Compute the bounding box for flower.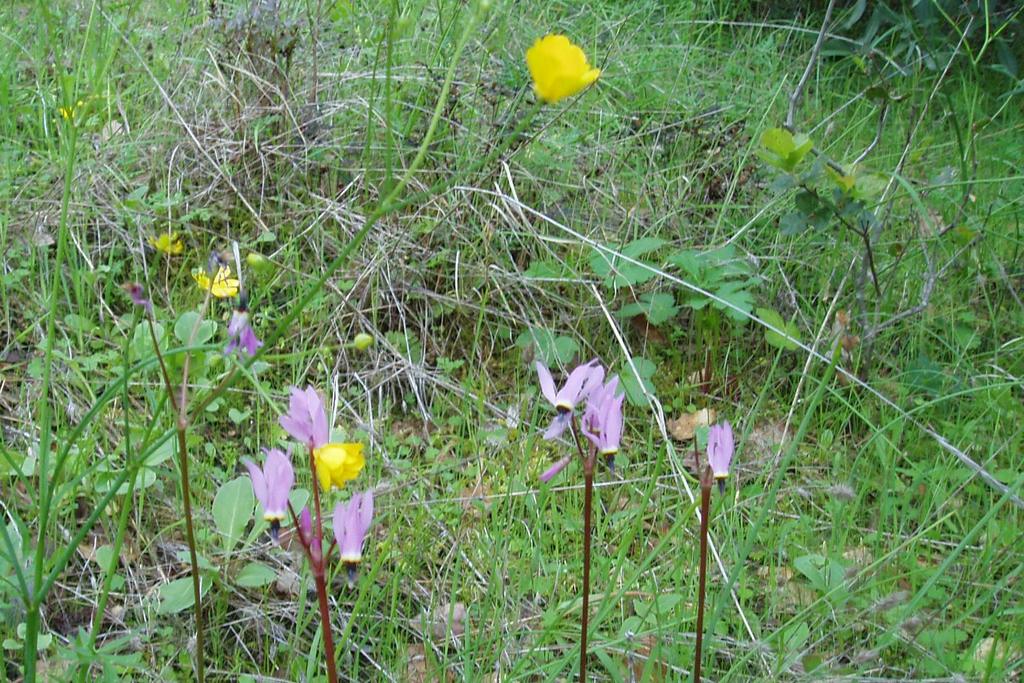
282, 385, 326, 440.
